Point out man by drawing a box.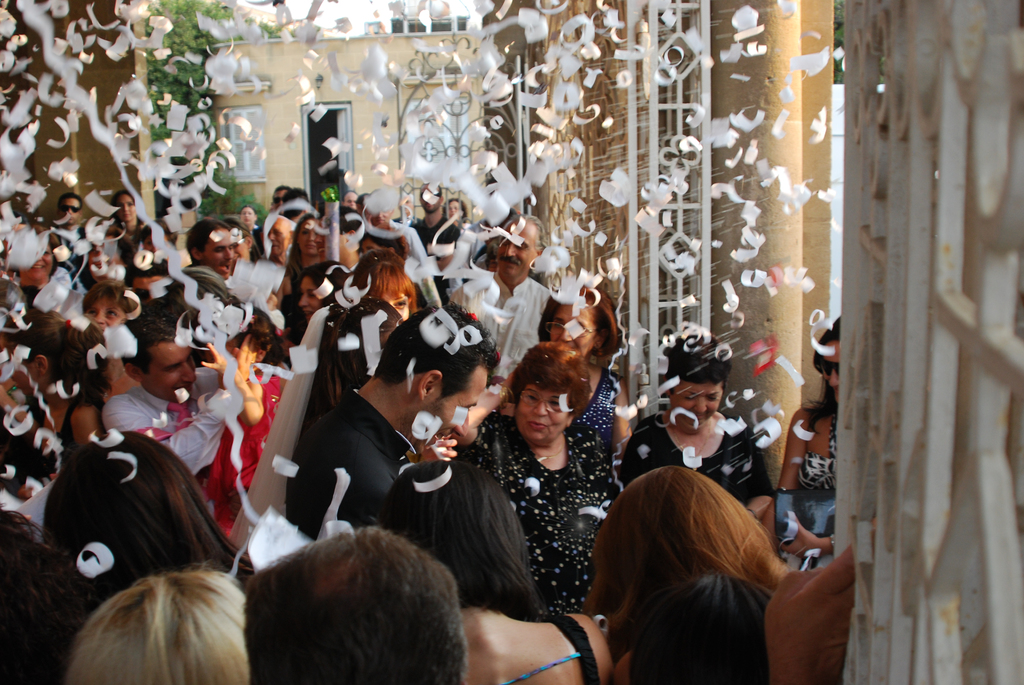
<box>444,214,554,385</box>.
